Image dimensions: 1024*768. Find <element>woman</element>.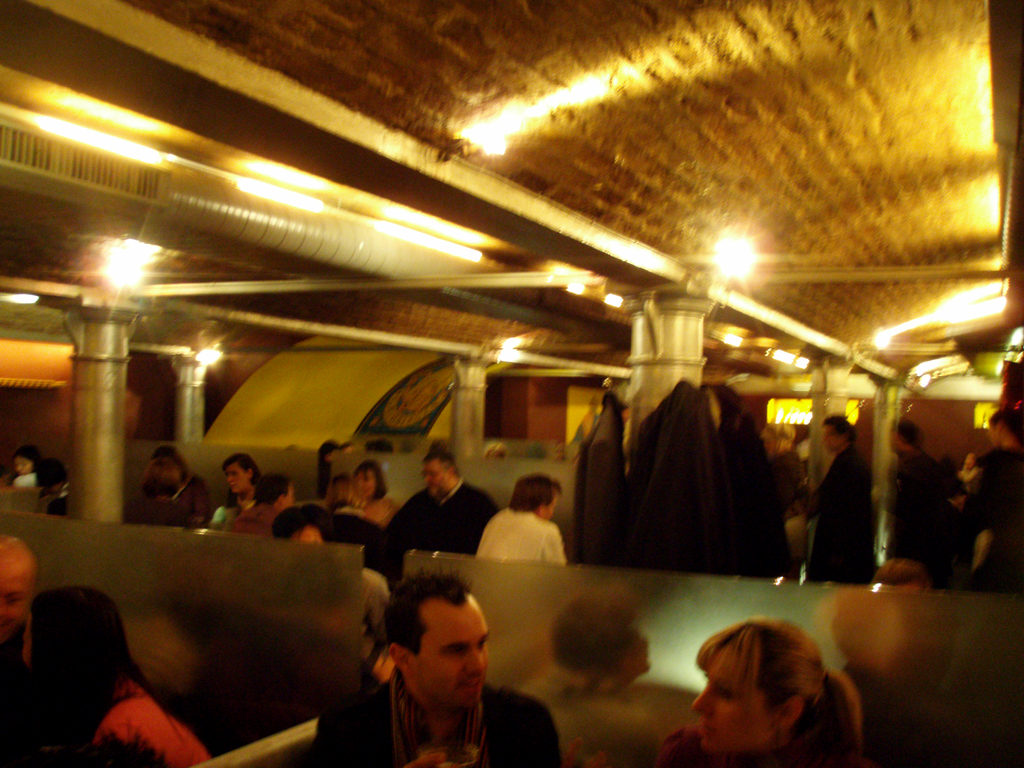
crop(349, 458, 428, 534).
